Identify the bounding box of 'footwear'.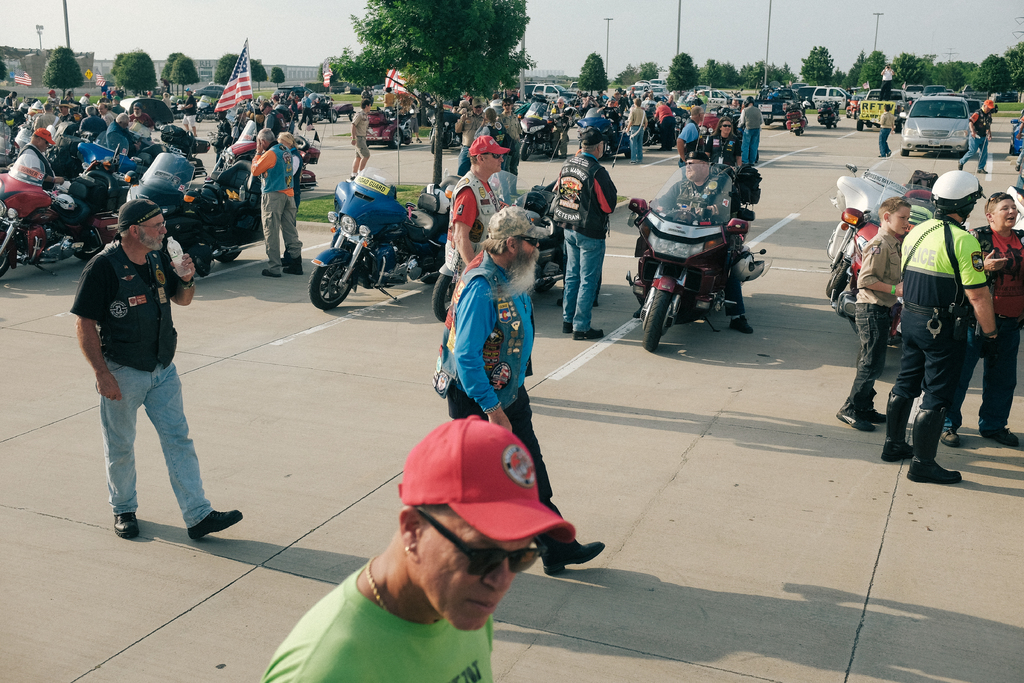
(881,390,913,464).
